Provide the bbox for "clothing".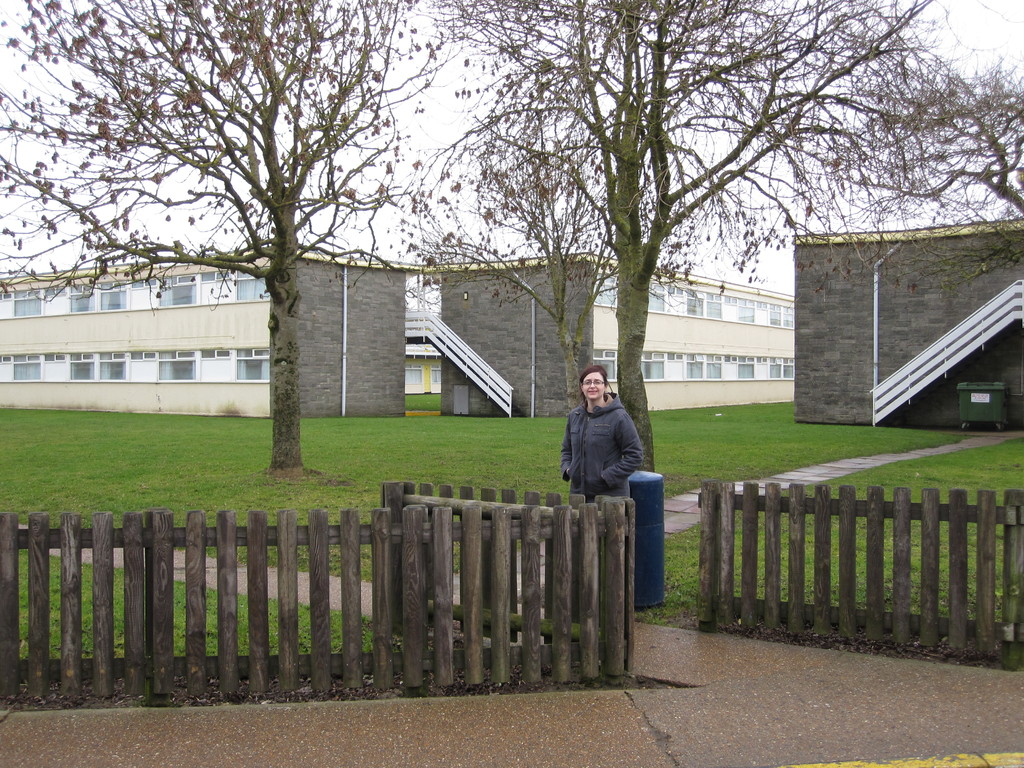
<region>557, 383, 653, 507</region>.
